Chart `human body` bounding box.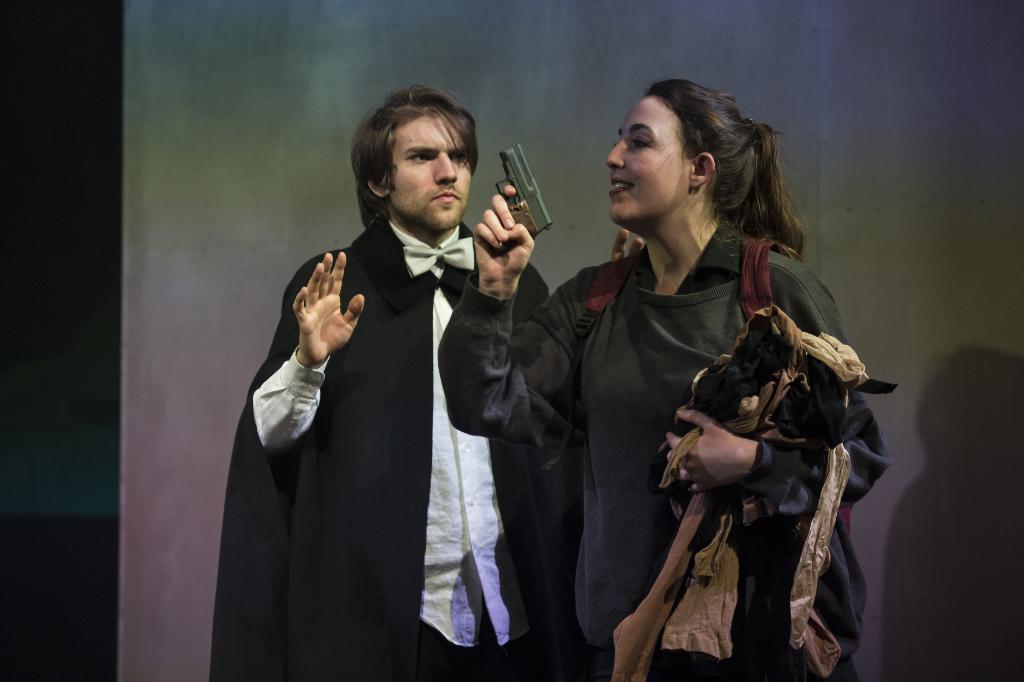
Charted: [left=524, top=117, right=861, bottom=681].
